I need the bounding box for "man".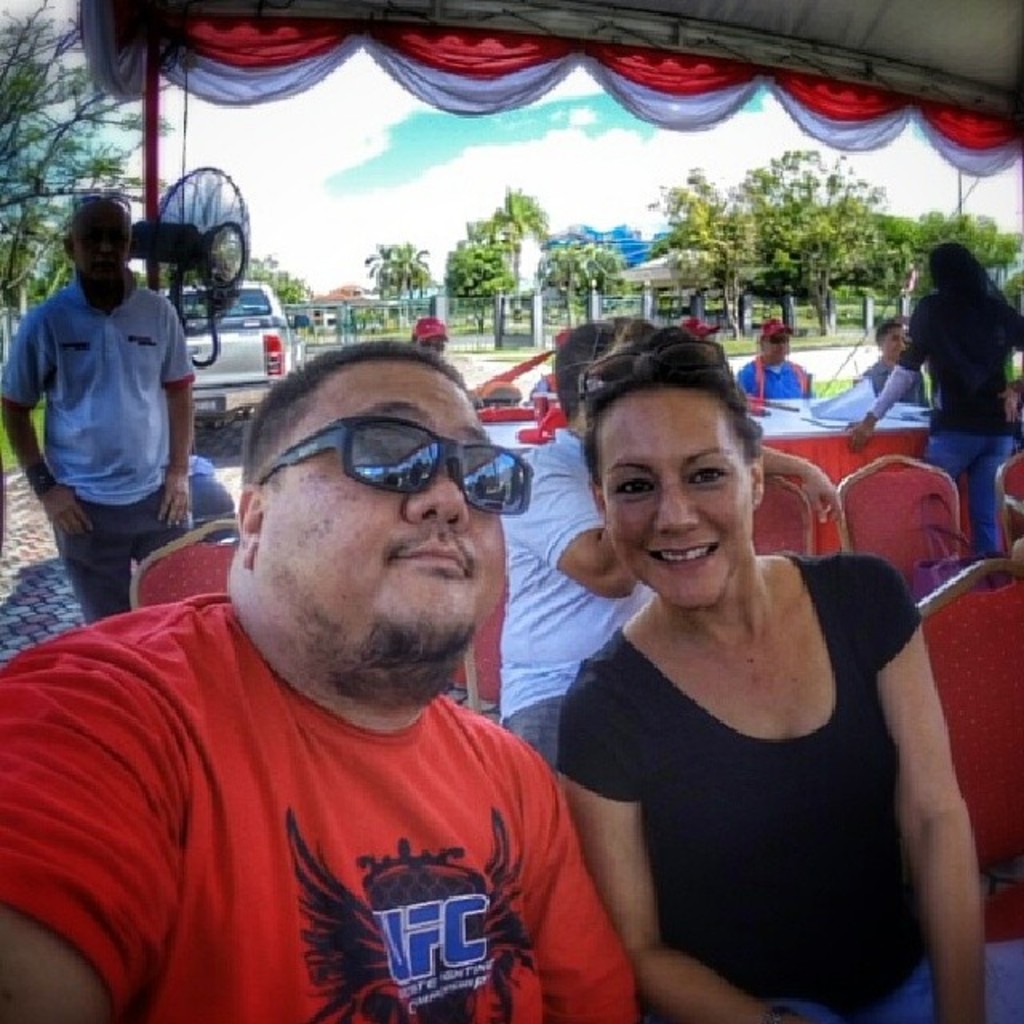
Here it is: x1=0, y1=330, x2=666, y2=1022.
